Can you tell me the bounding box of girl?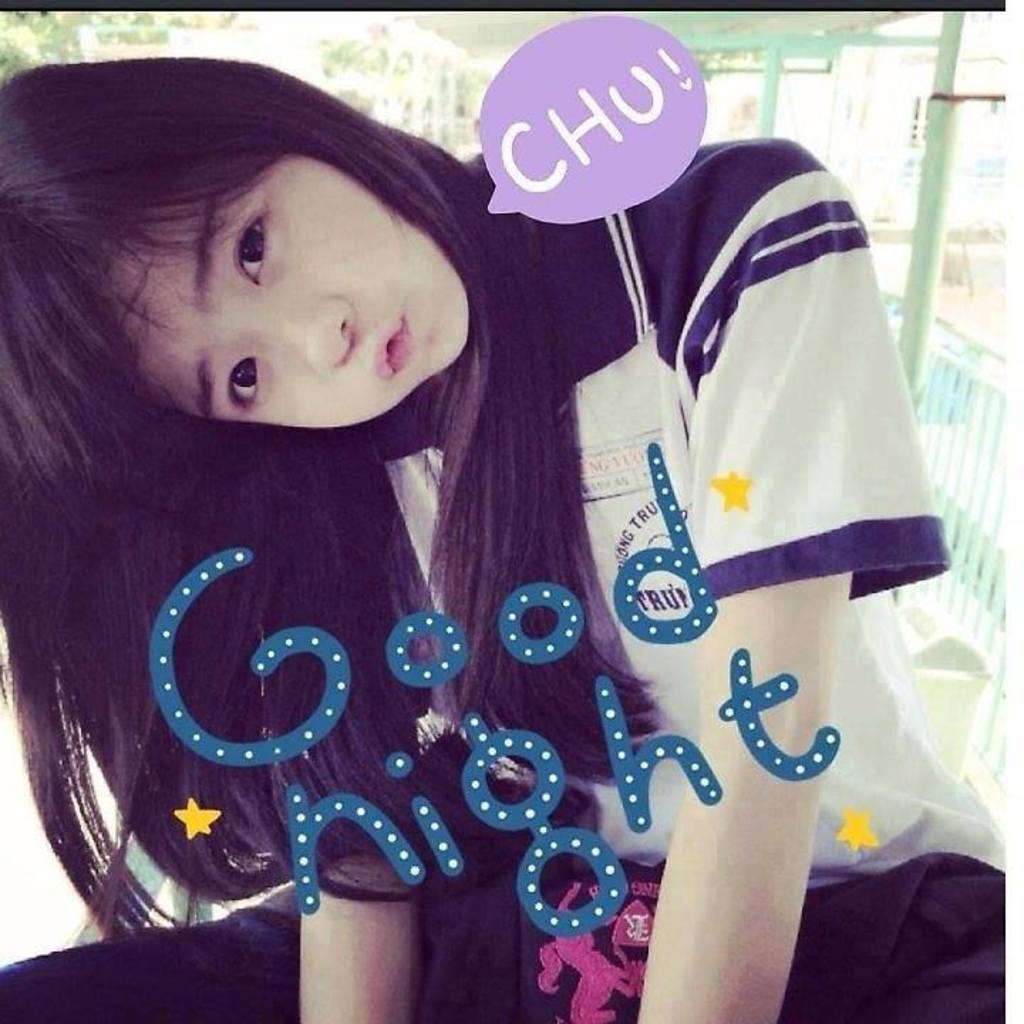
left=0, top=47, right=1006, bottom=1023.
